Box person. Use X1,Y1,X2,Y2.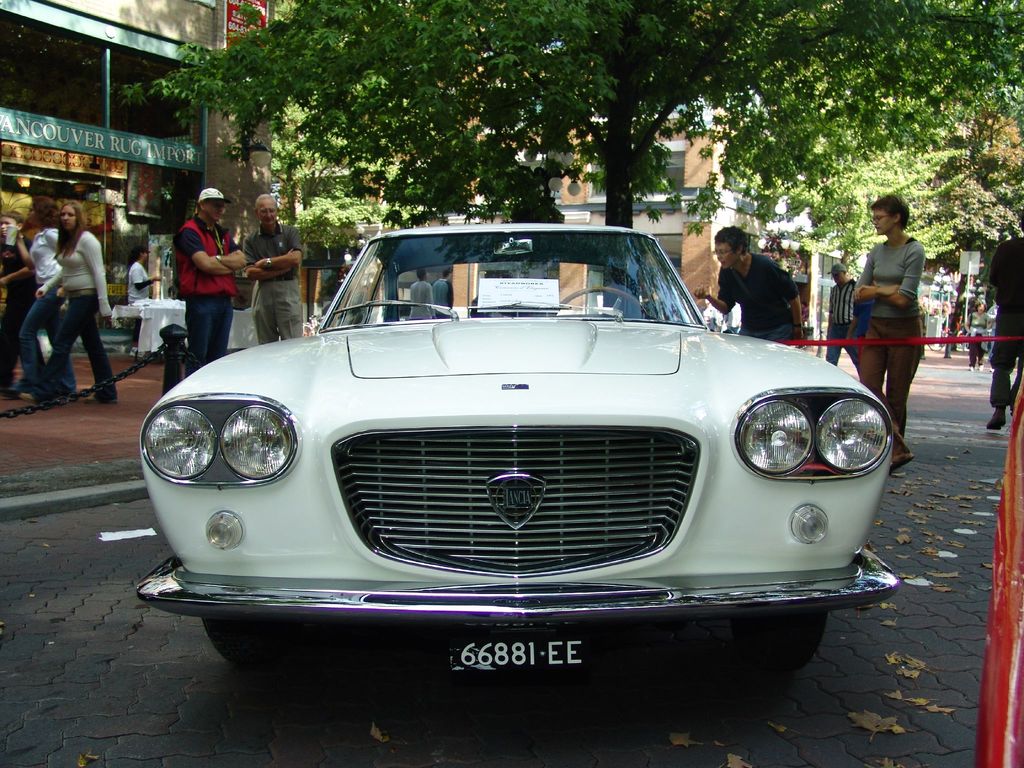
860,193,924,474.
